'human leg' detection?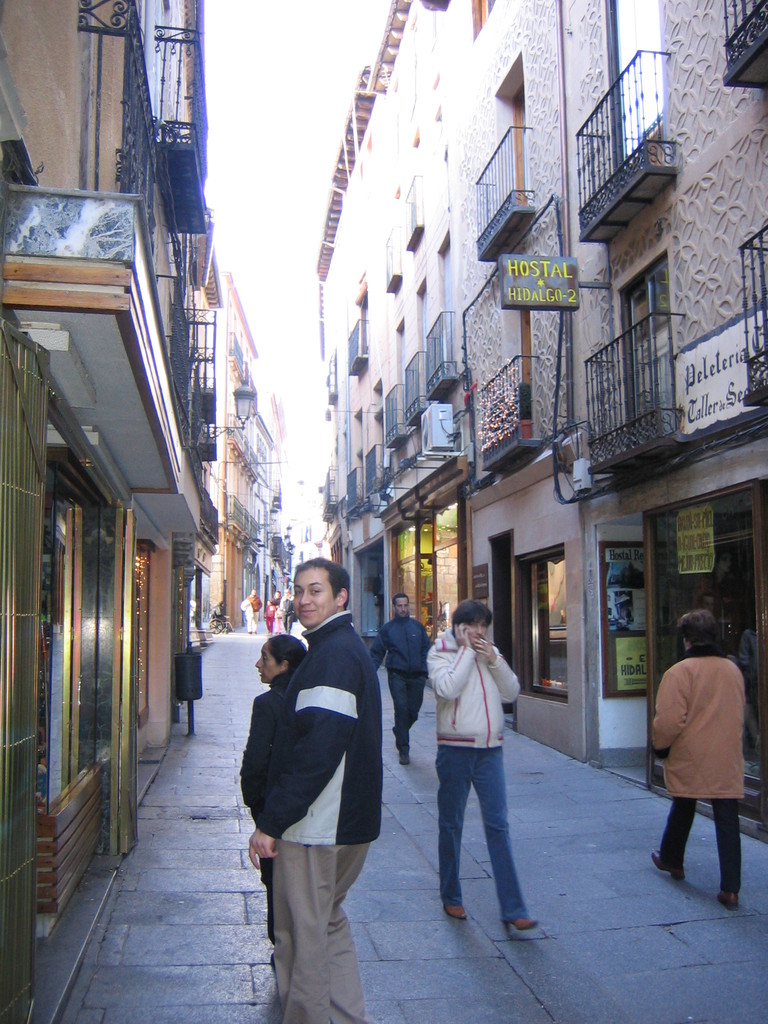
709/799/741/904
